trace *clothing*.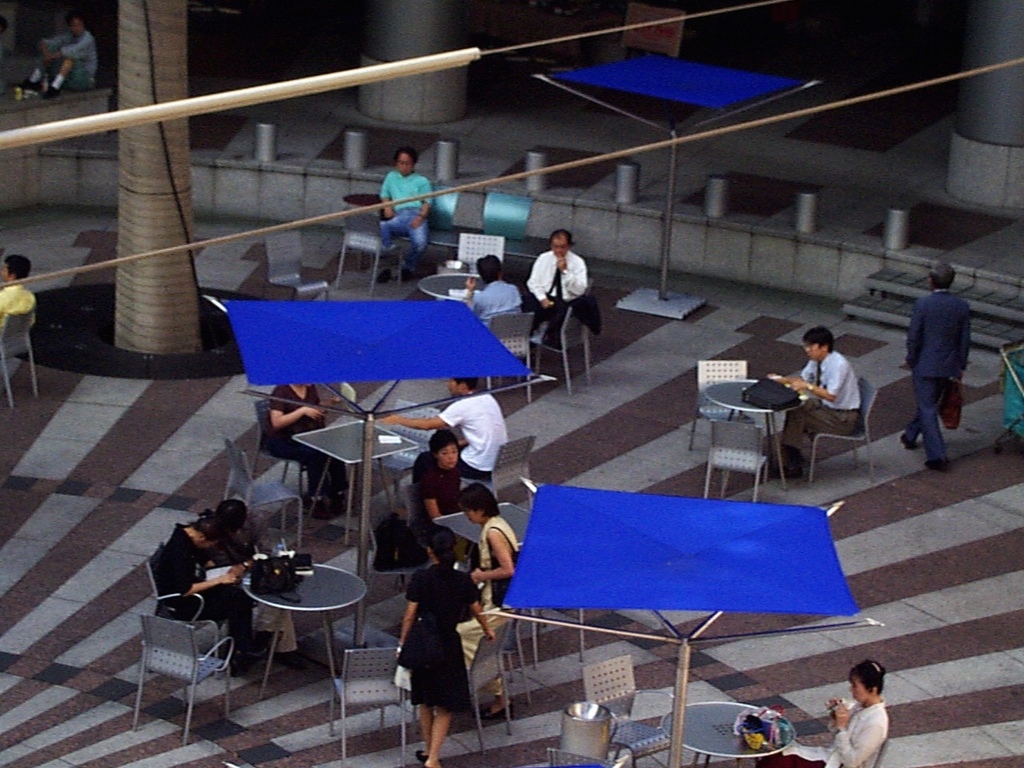
Traced to Rect(901, 290, 982, 464).
